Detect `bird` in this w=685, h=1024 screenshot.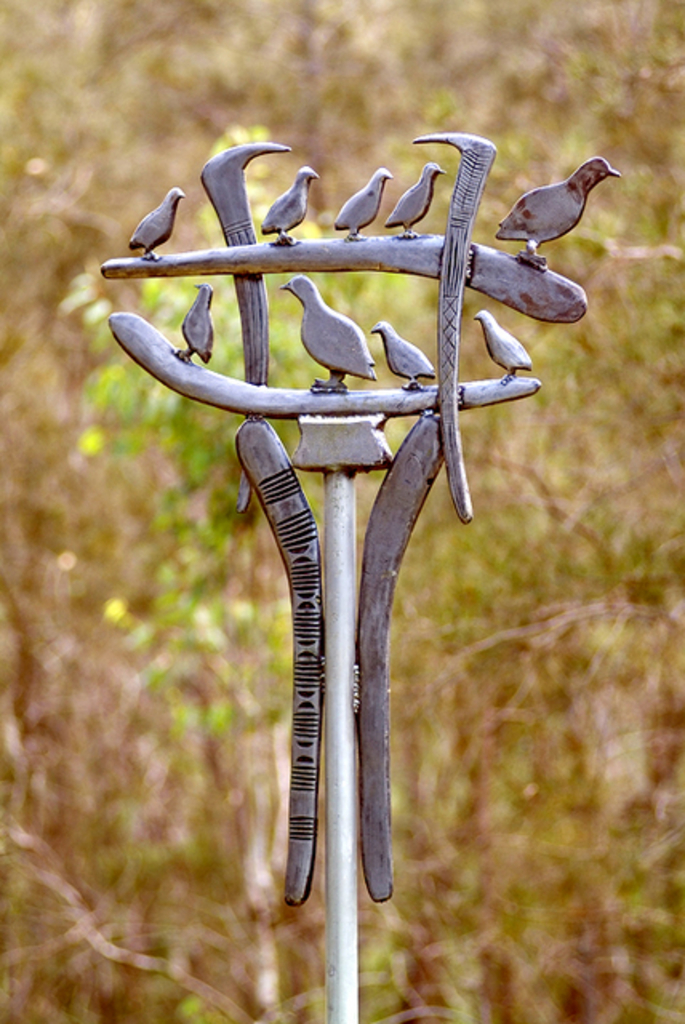
Detection: <bbox>173, 275, 218, 366</bbox>.
